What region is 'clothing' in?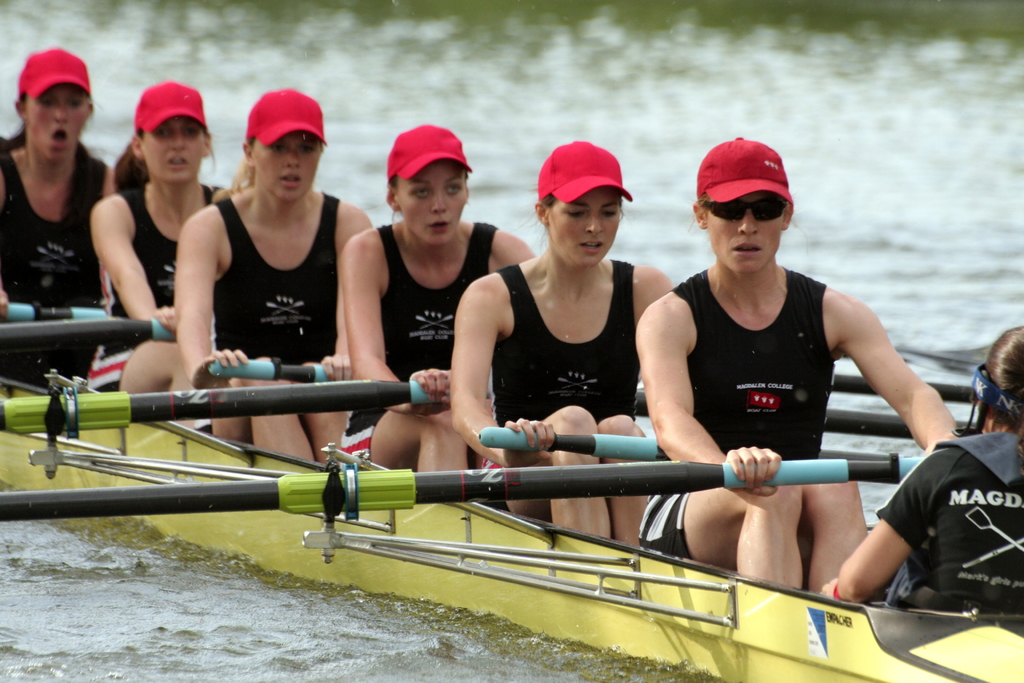
pyautogui.locateOnScreen(0, 134, 104, 386).
